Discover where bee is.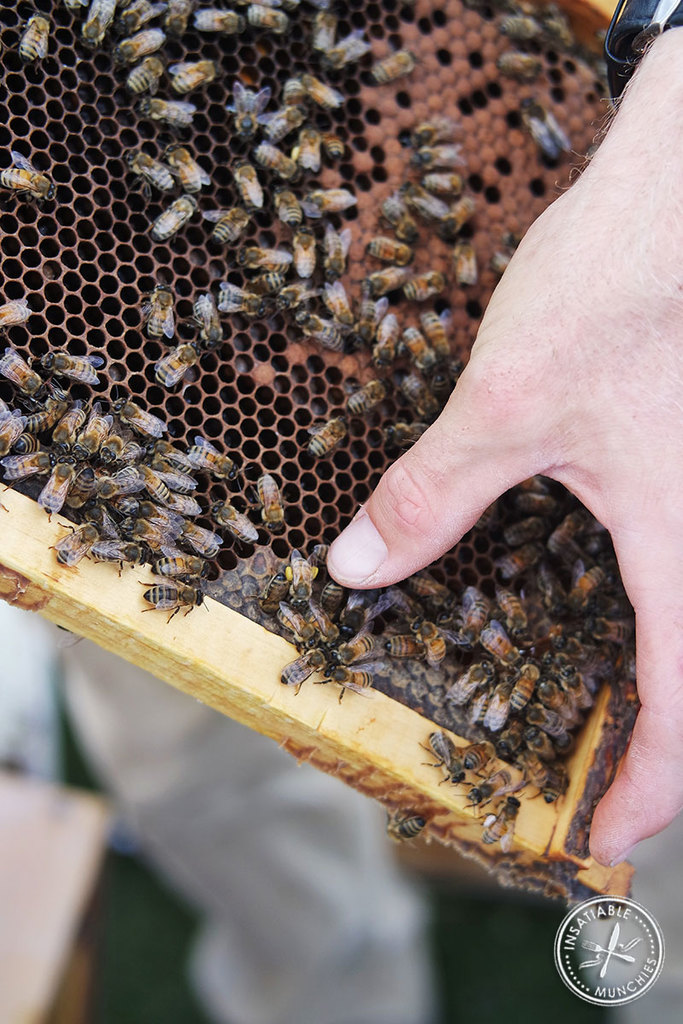
Discovered at locate(0, 447, 50, 479).
